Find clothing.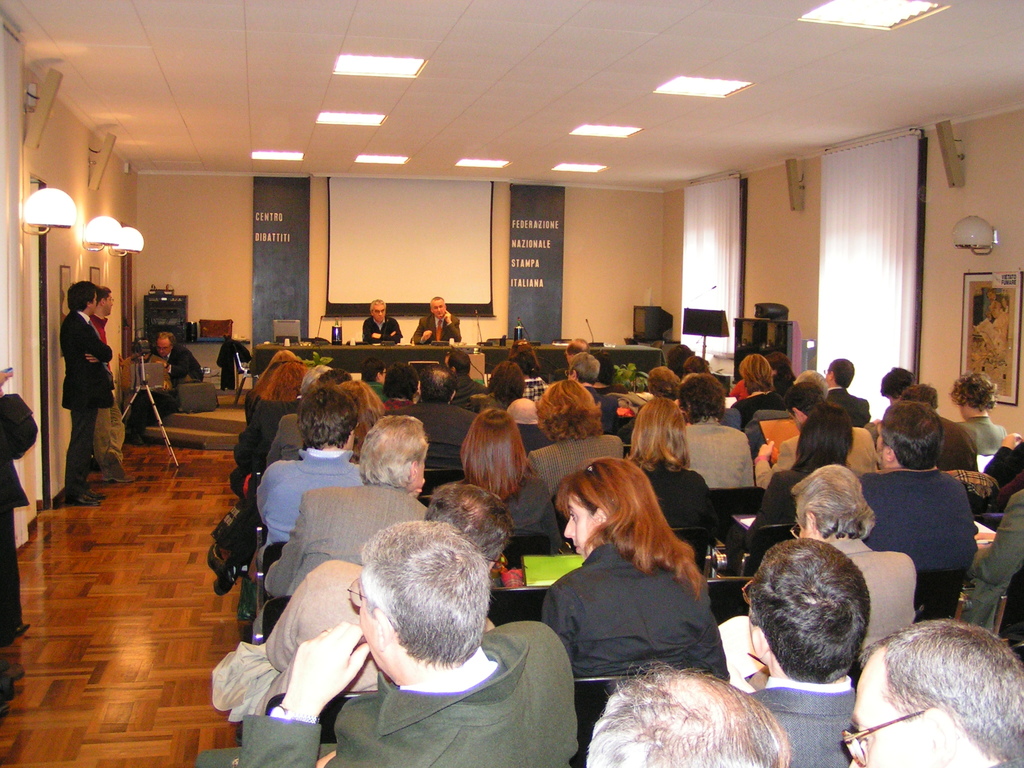
select_region(732, 390, 787, 422).
